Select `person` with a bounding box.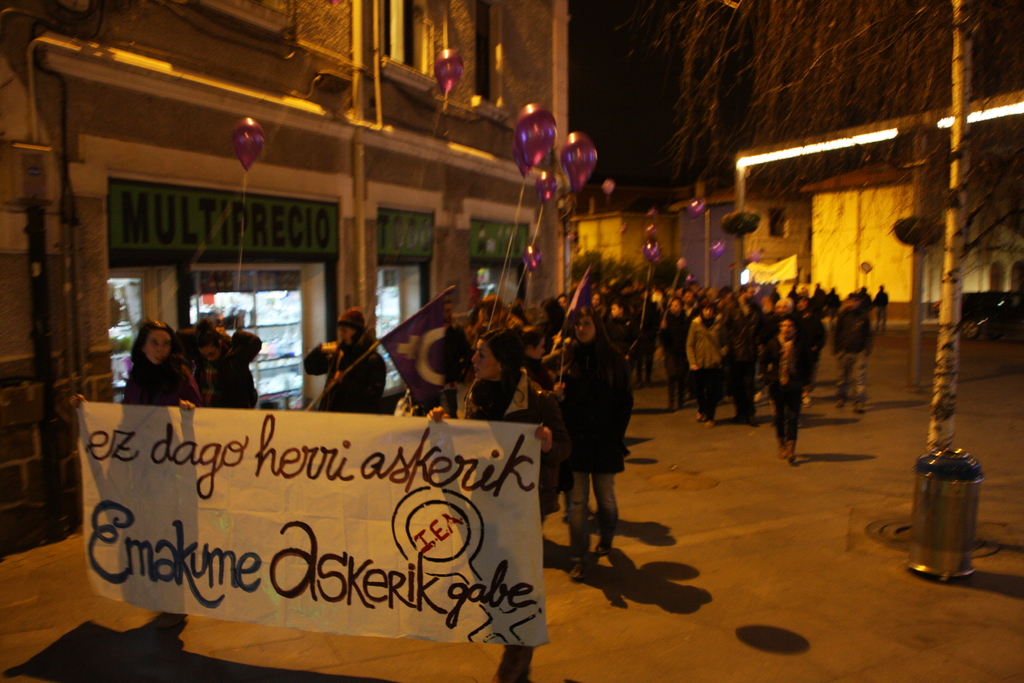
{"left": 64, "top": 311, "right": 198, "bottom": 627}.
